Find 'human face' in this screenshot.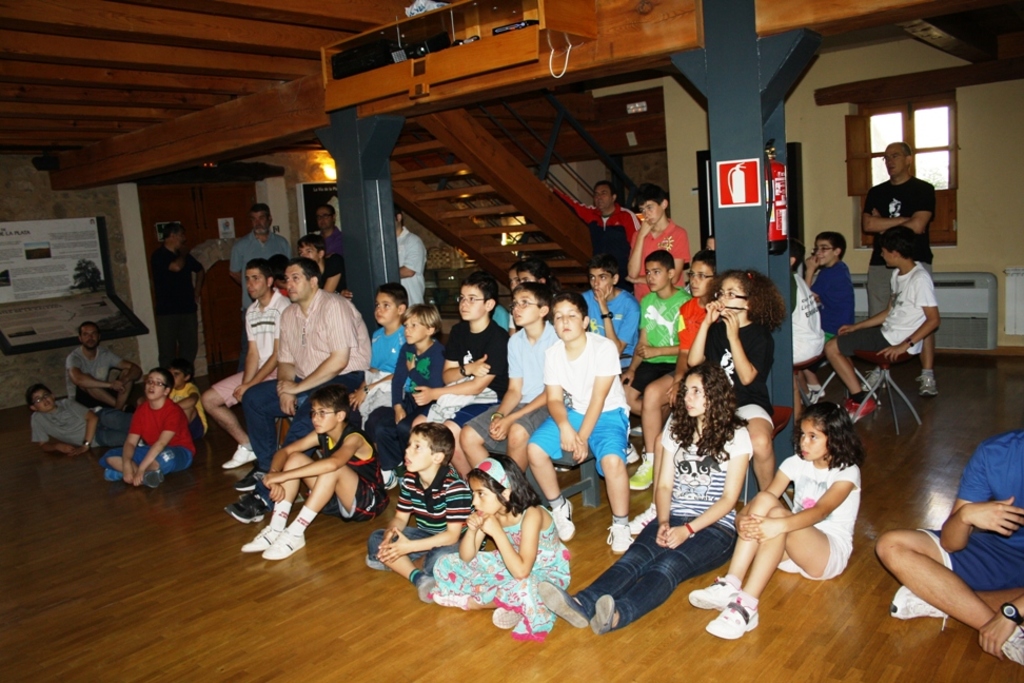
The bounding box for 'human face' is 685:375:702:416.
